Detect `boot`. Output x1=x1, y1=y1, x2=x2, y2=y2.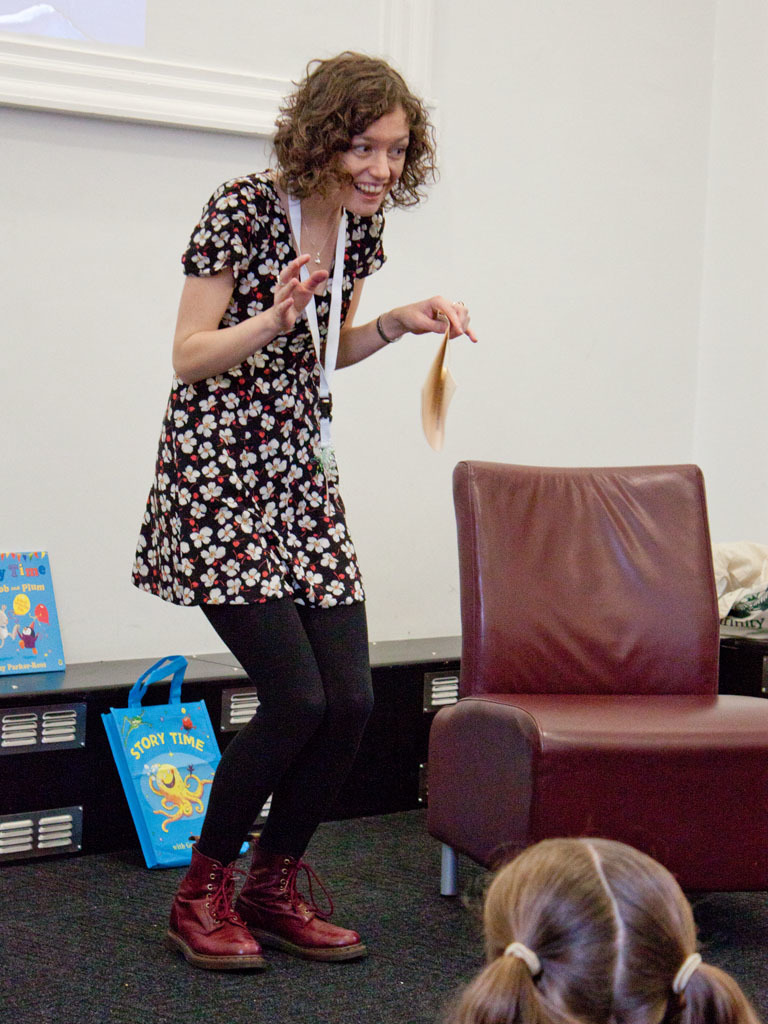
x1=243, y1=855, x2=364, y2=963.
